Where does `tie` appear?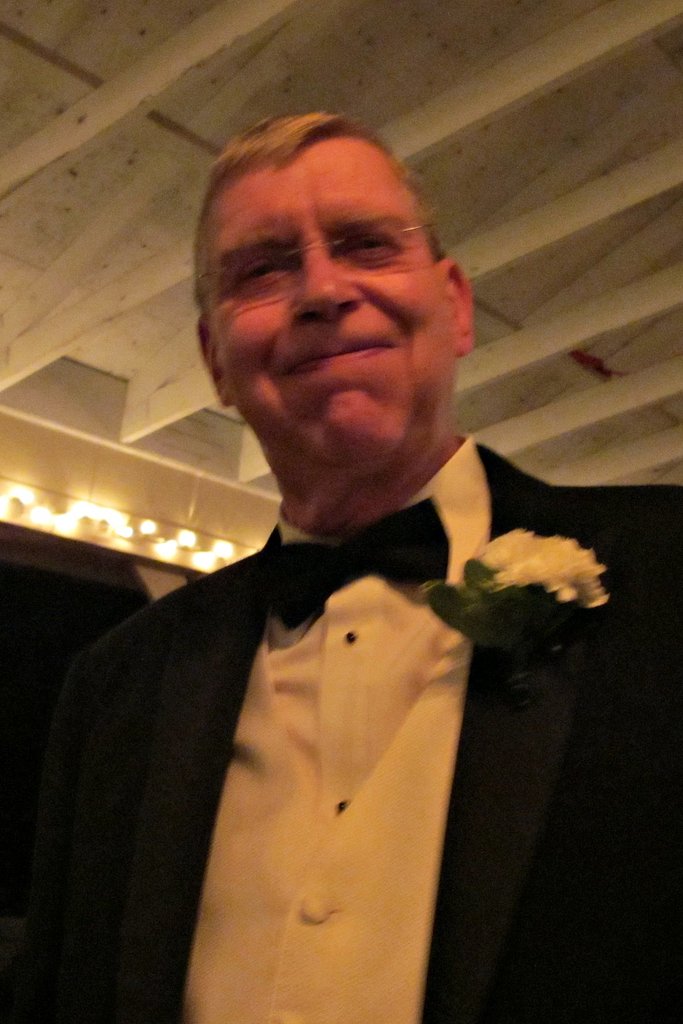
Appears at (245, 498, 452, 638).
